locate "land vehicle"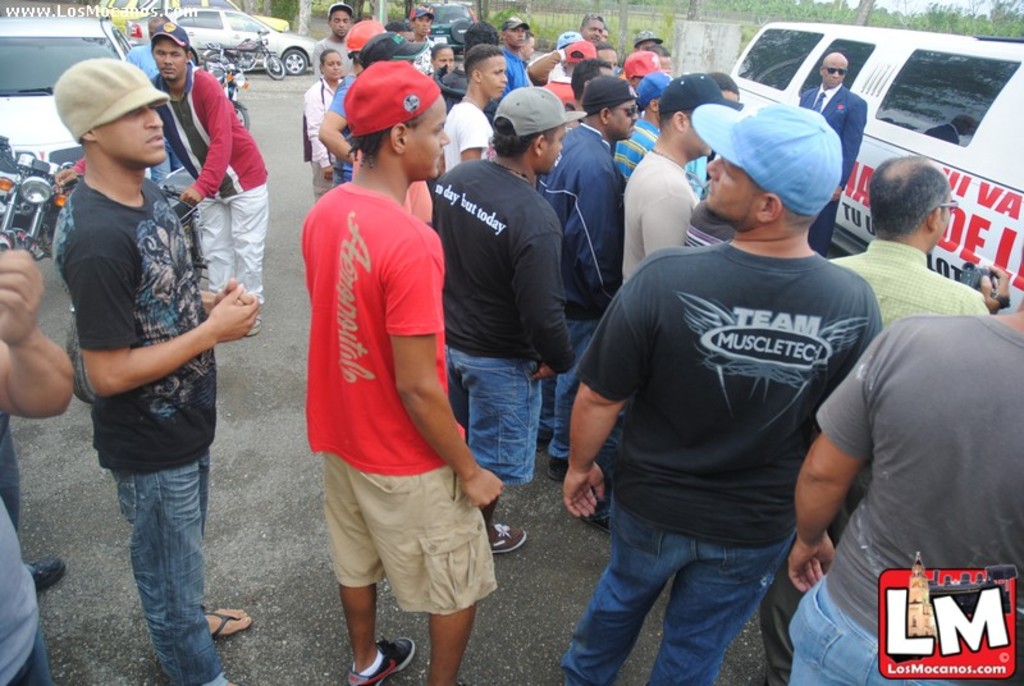
left=197, top=27, right=285, bottom=81
